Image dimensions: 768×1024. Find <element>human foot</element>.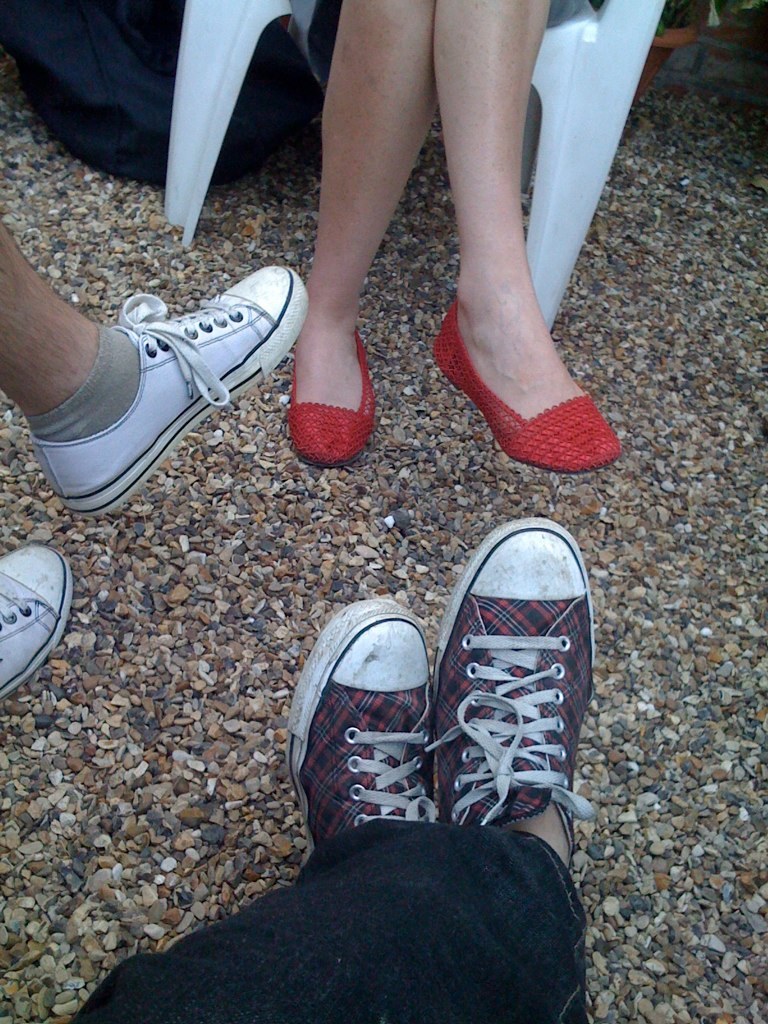
[447, 242, 598, 422].
